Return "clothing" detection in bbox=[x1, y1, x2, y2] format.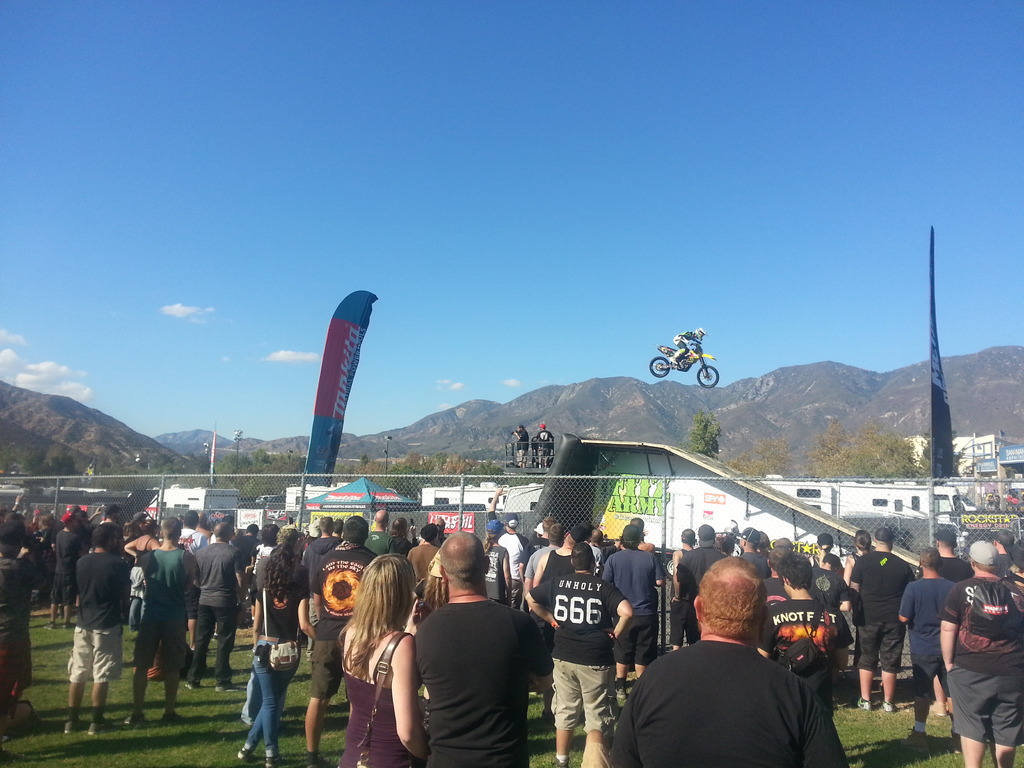
bbox=[298, 539, 387, 704].
